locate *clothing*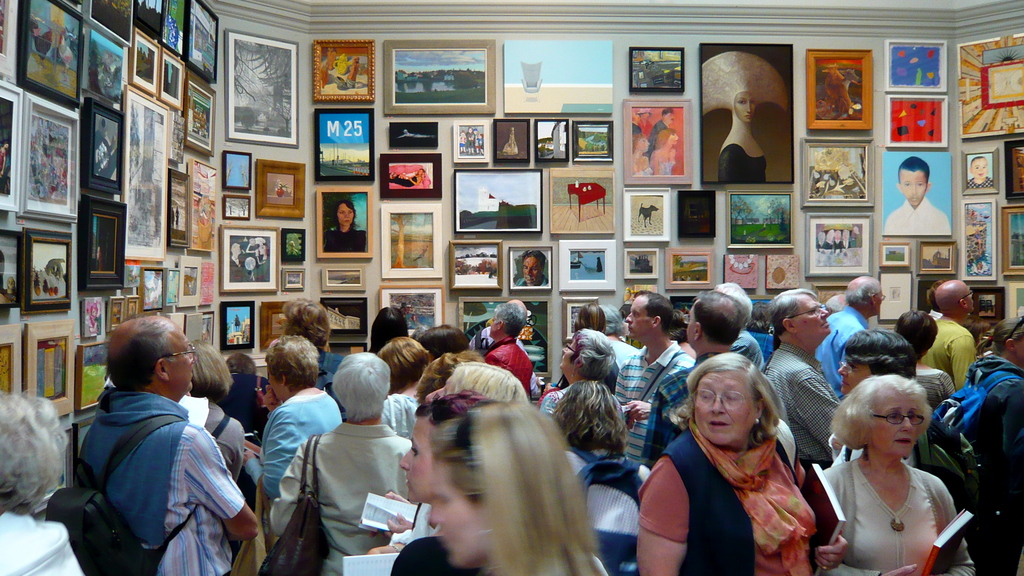
x1=888 y1=197 x2=952 y2=236
